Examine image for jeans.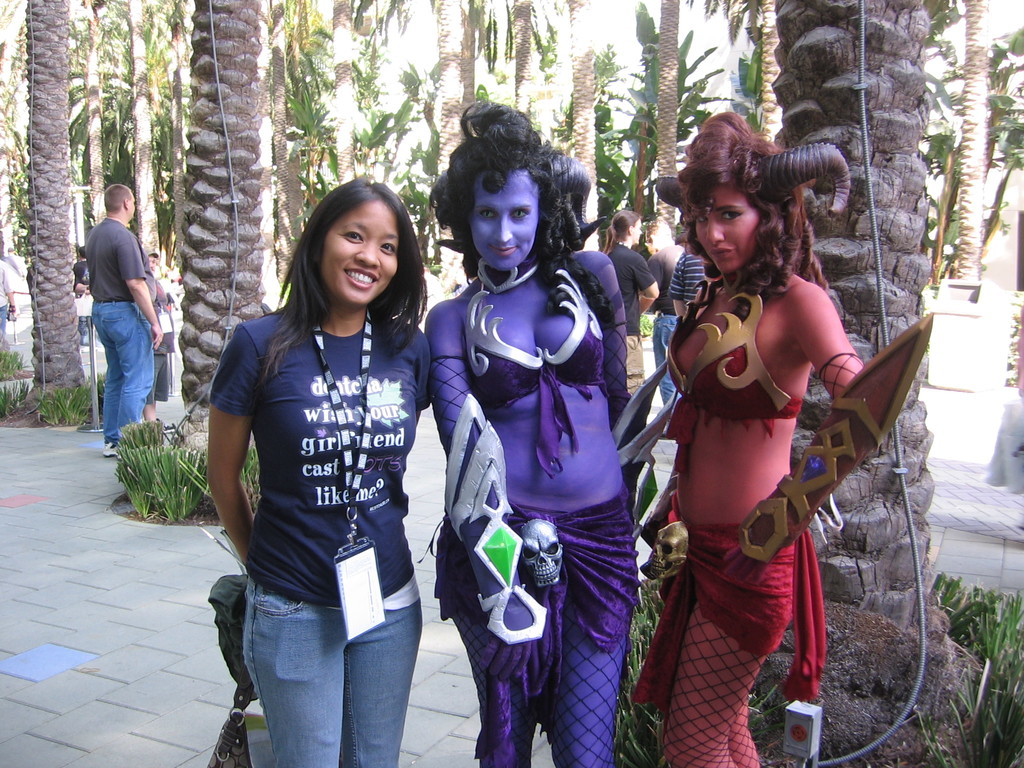
Examination result: (x1=92, y1=300, x2=158, y2=441).
